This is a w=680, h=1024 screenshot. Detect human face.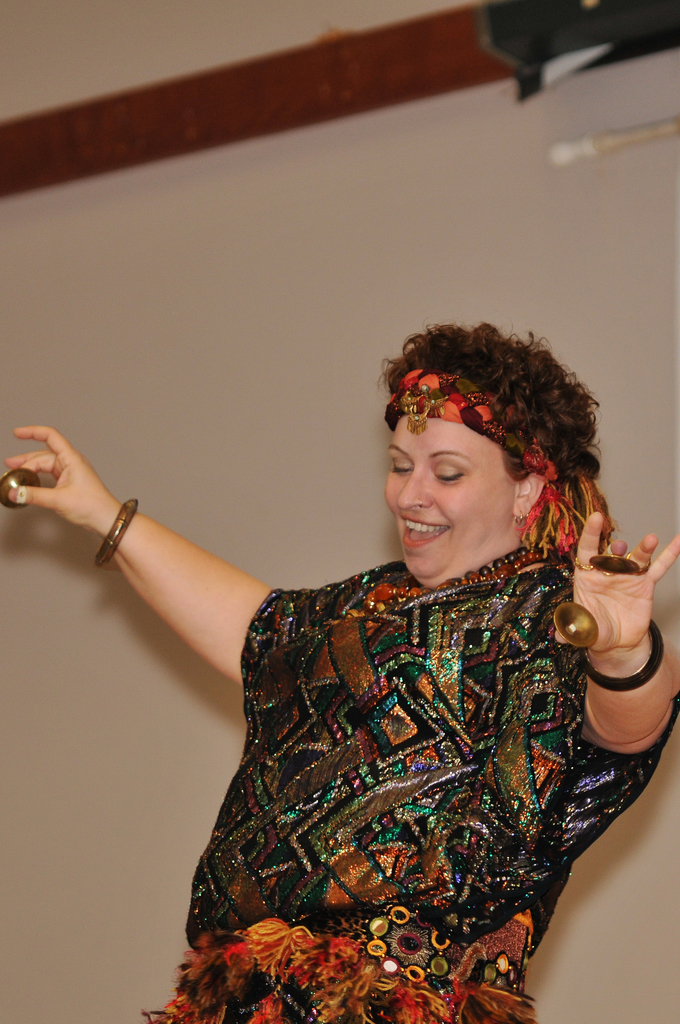
{"x1": 385, "y1": 409, "x2": 510, "y2": 577}.
